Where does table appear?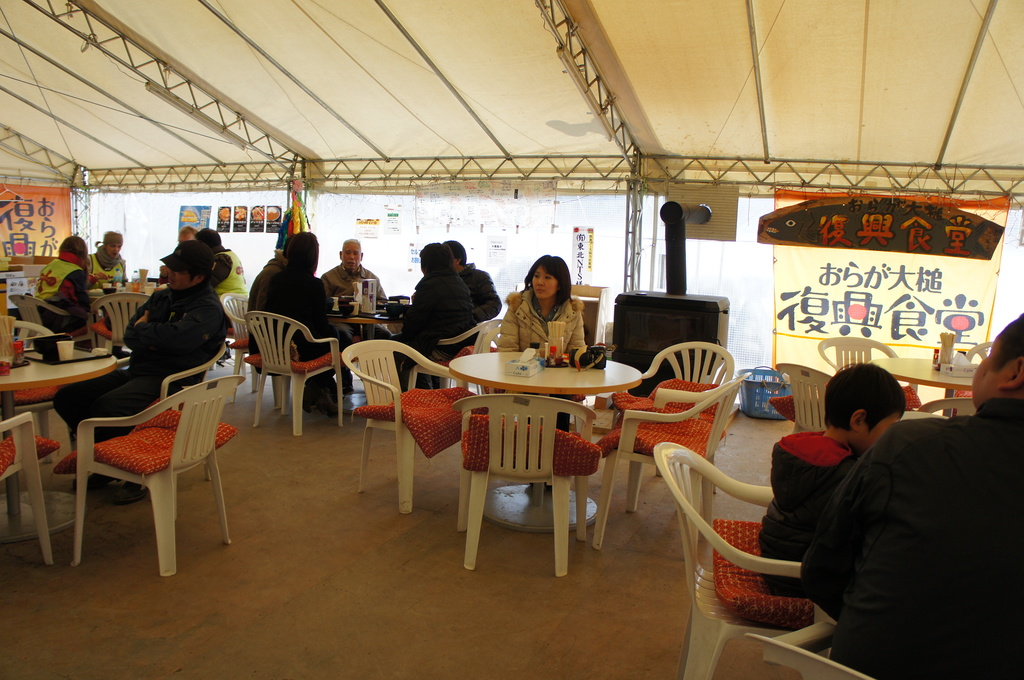
Appears at [x1=868, y1=357, x2=976, y2=414].
